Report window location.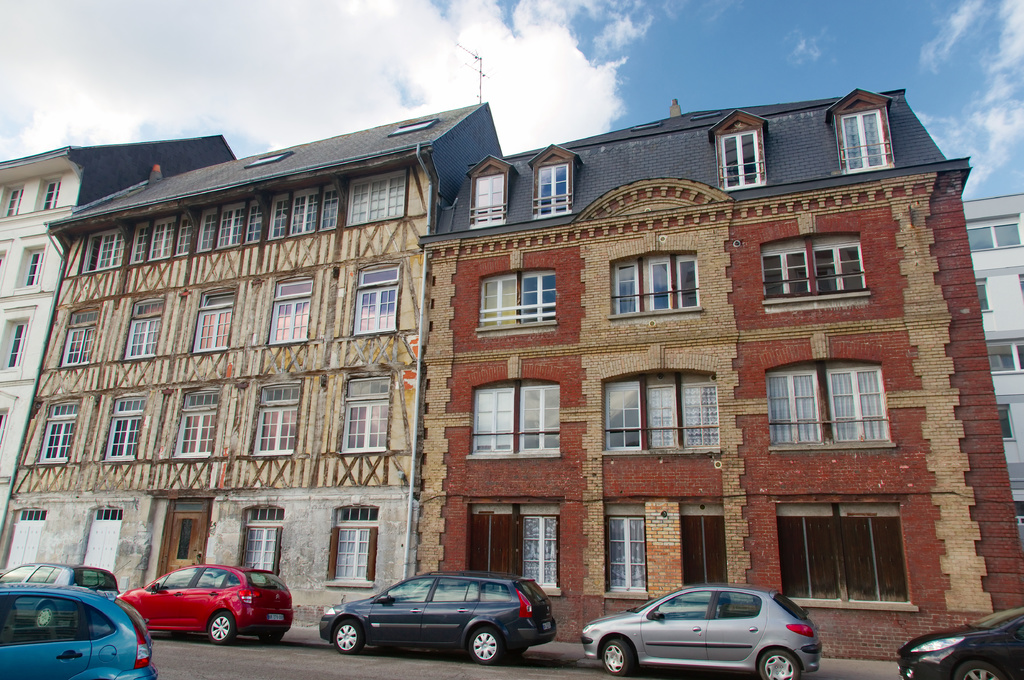
Report: [left=0, top=319, right=31, bottom=370].
